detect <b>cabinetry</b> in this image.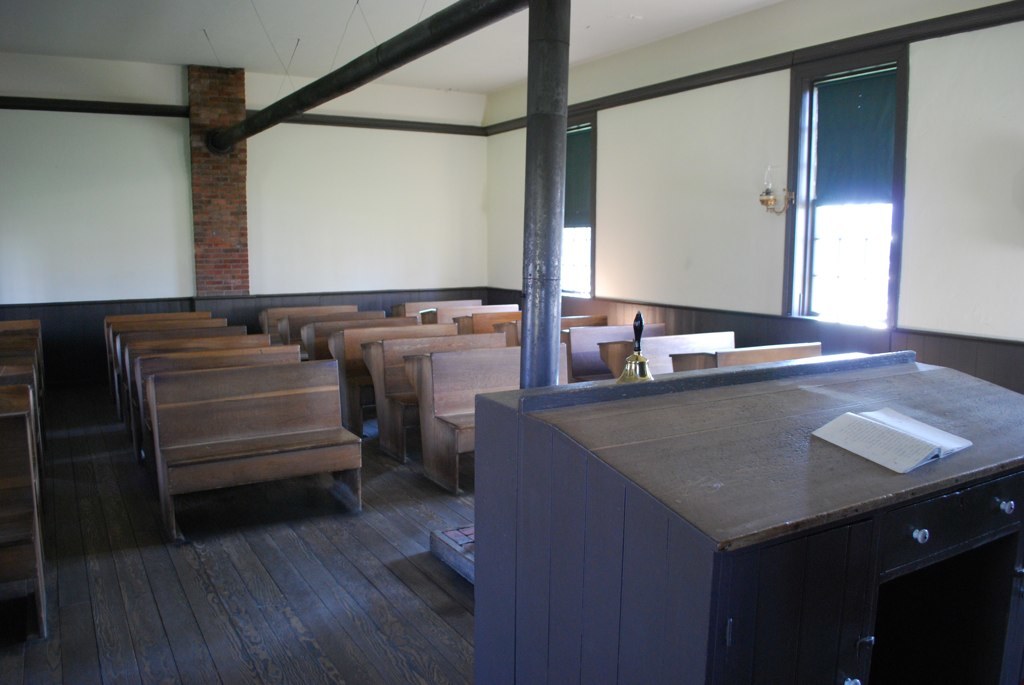
Detection: locate(475, 340, 1023, 684).
